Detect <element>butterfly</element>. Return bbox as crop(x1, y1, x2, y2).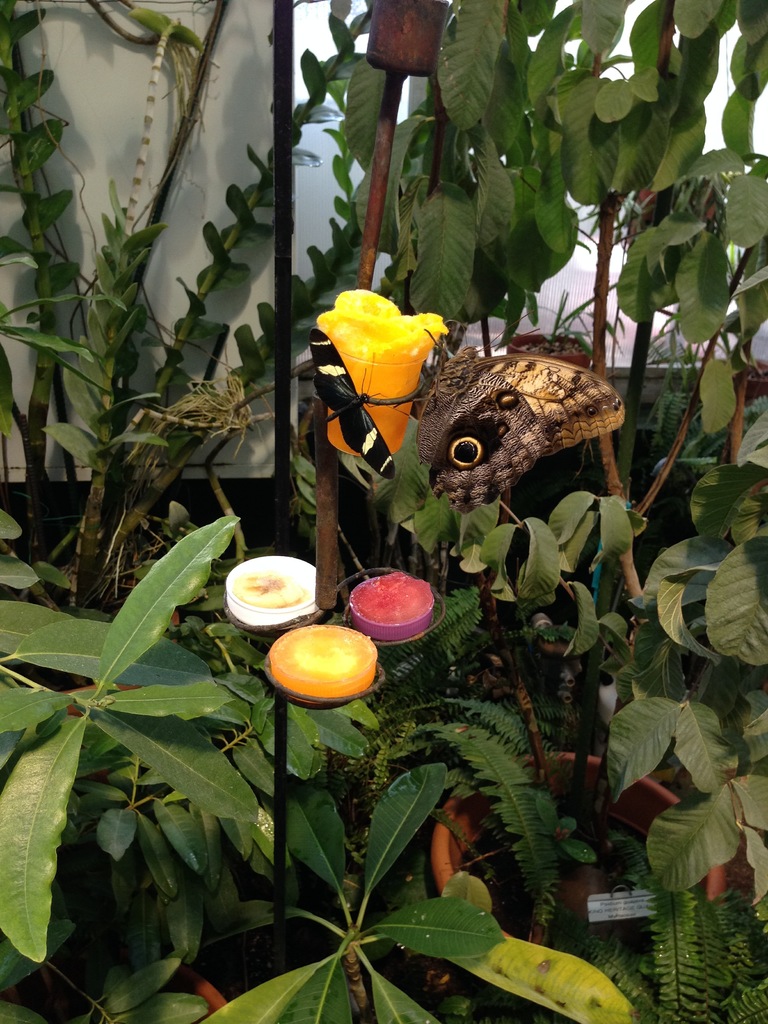
crop(305, 328, 399, 488).
